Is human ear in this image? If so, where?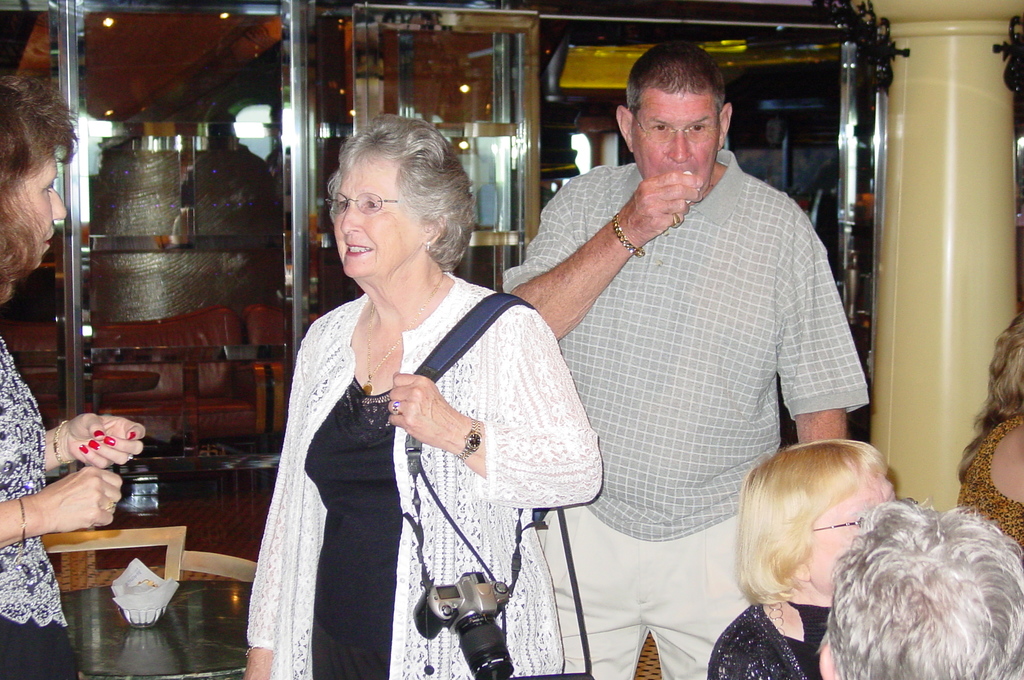
Yes, at bbox(820, 642, 831, 676).
